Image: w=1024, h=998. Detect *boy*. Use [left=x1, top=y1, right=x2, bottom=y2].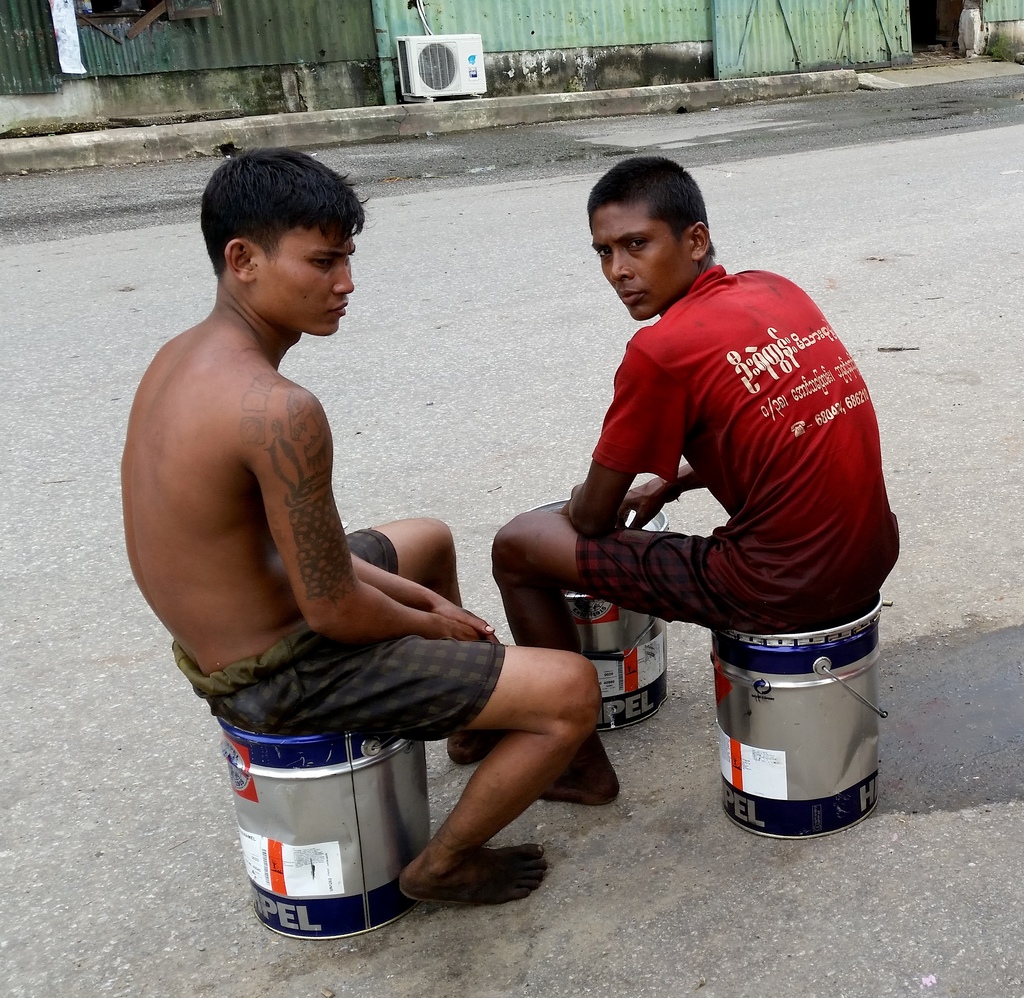
[left=113, top=147, right=598, bottom=910].
